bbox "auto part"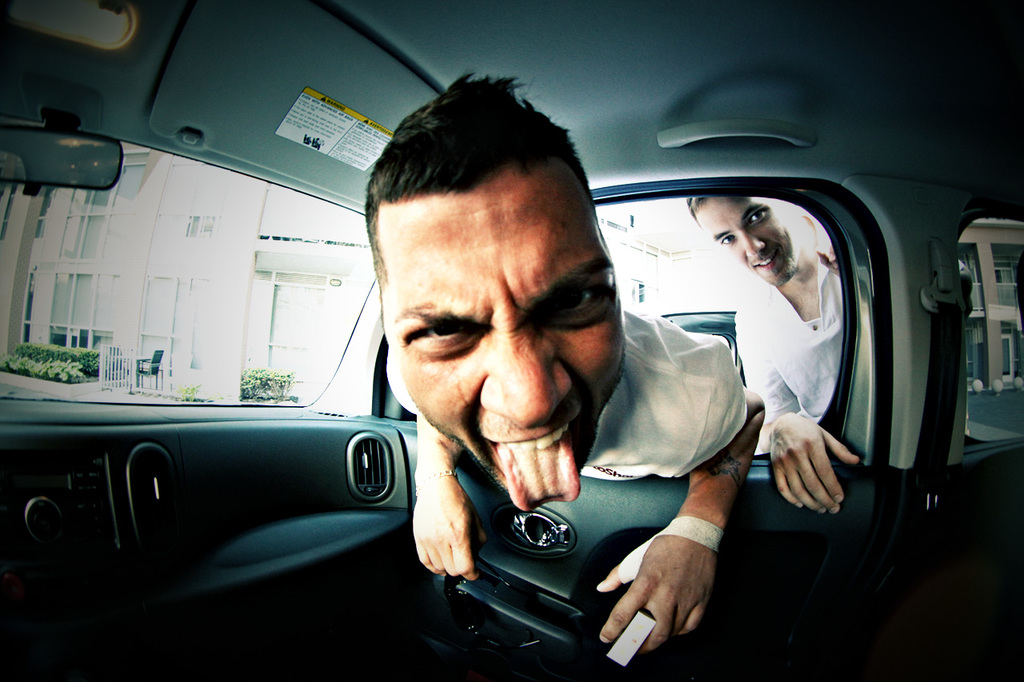
{"left": 22, "top": 361, "right": 420, "bottom": 635}
